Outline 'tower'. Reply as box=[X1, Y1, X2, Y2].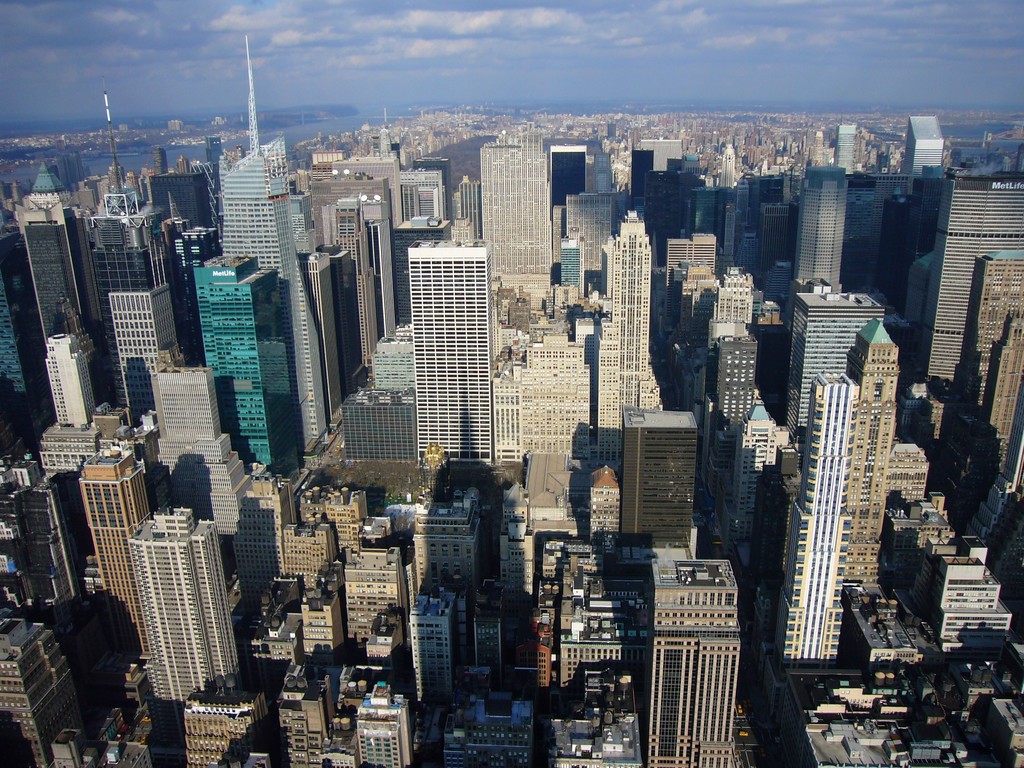
box=[508, 330, 592, 467].
